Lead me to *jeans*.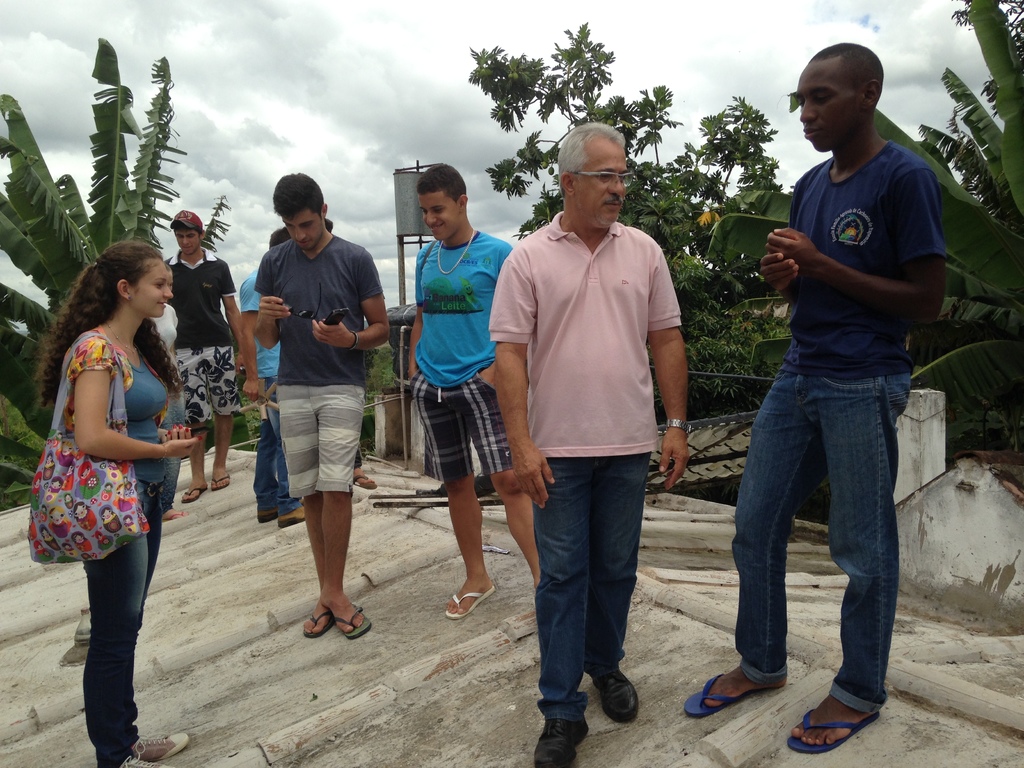
Lead to crop(250, 376, 300, 516).
